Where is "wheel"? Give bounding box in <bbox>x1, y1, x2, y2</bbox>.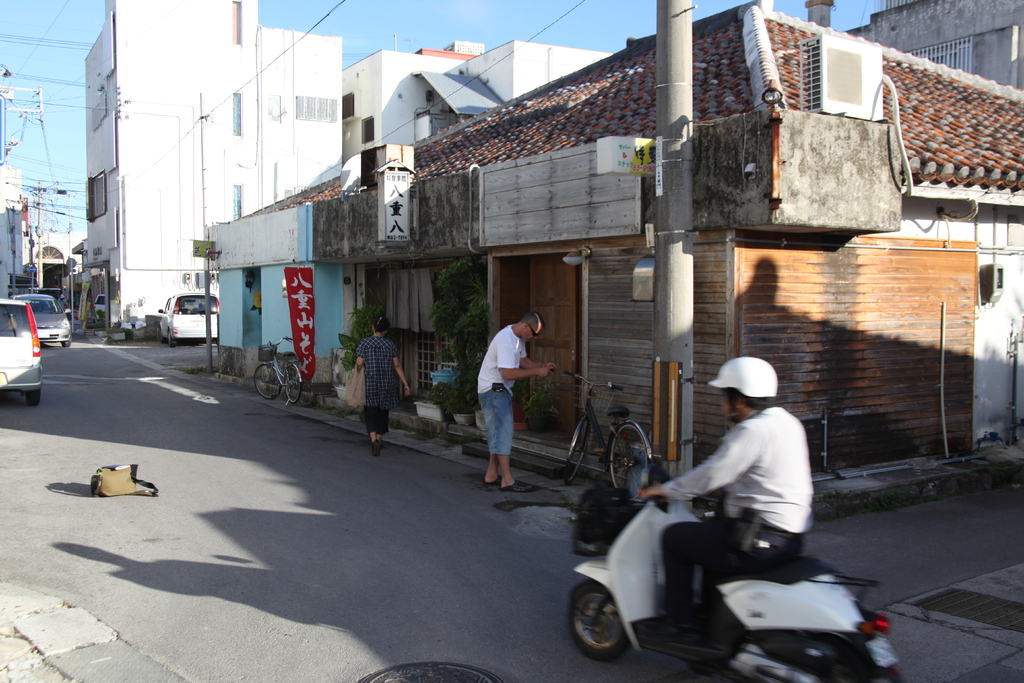
<bbox>254, 363, 278, 398</bbox>.
